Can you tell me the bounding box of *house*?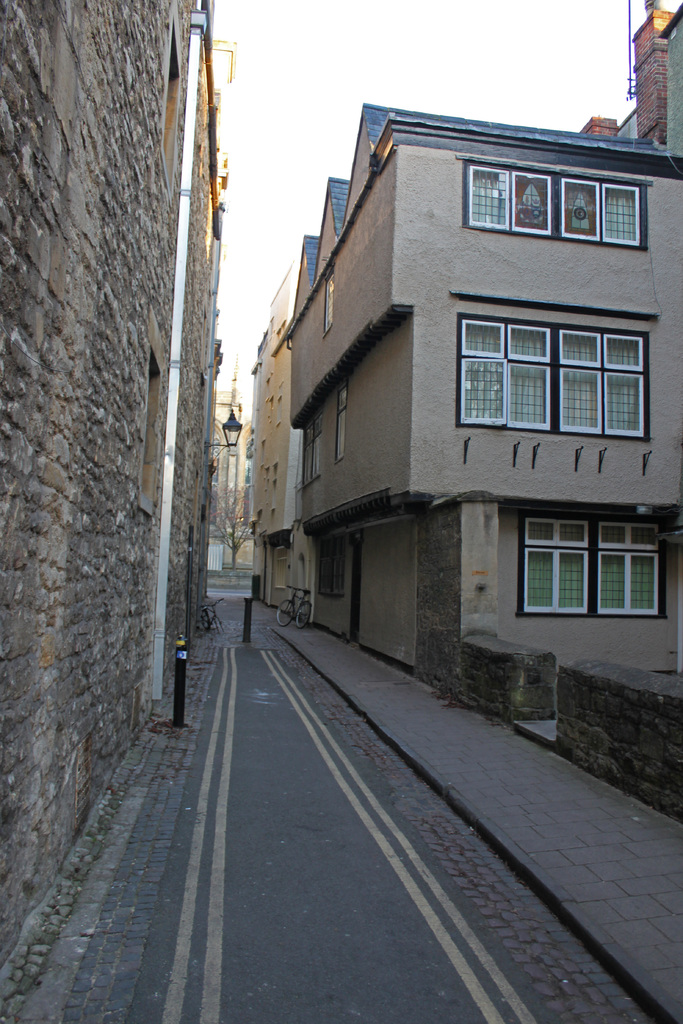
bbox(210, 386, 248, 533).
